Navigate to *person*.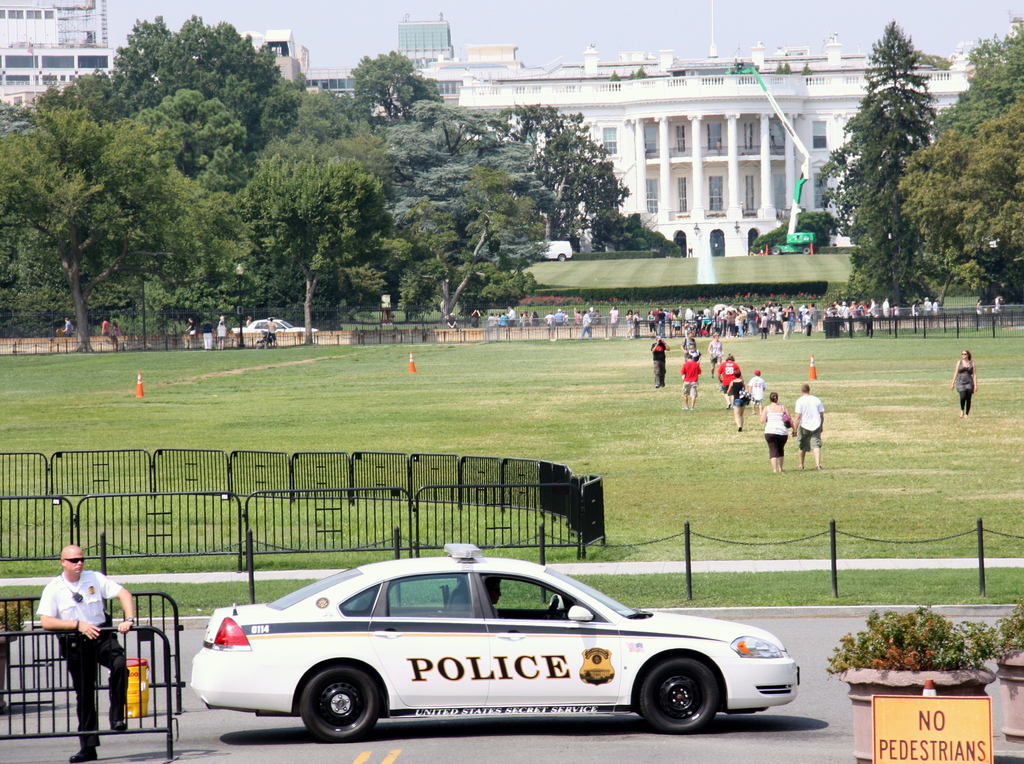
Navigation target: (x1=924, y1=299, x2=935, y2=328).
